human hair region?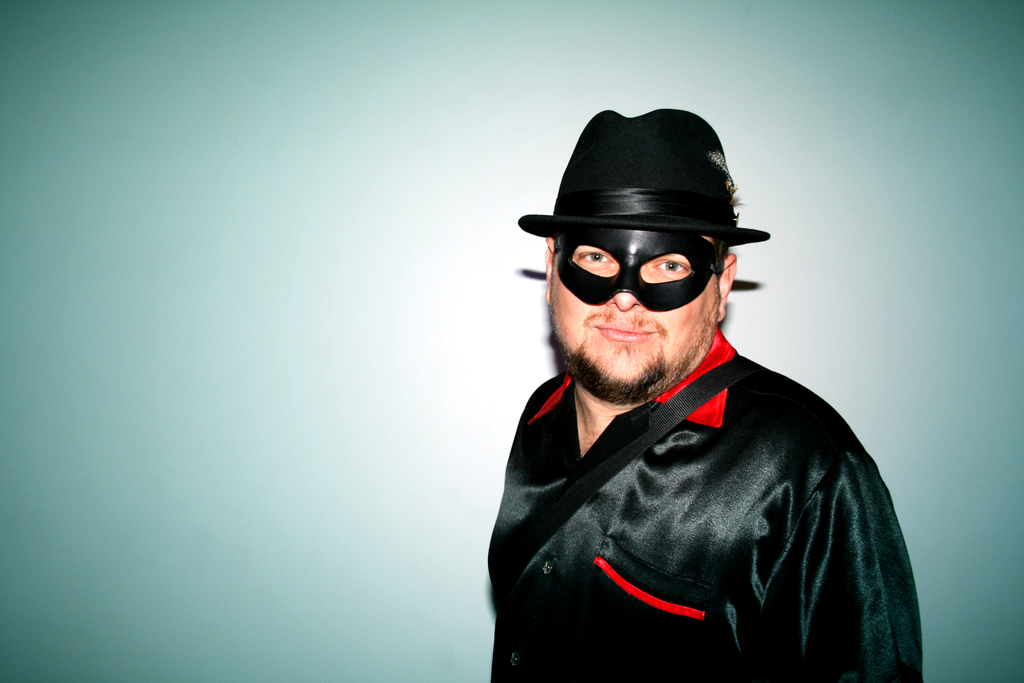
[711, 238, 732, 279]
